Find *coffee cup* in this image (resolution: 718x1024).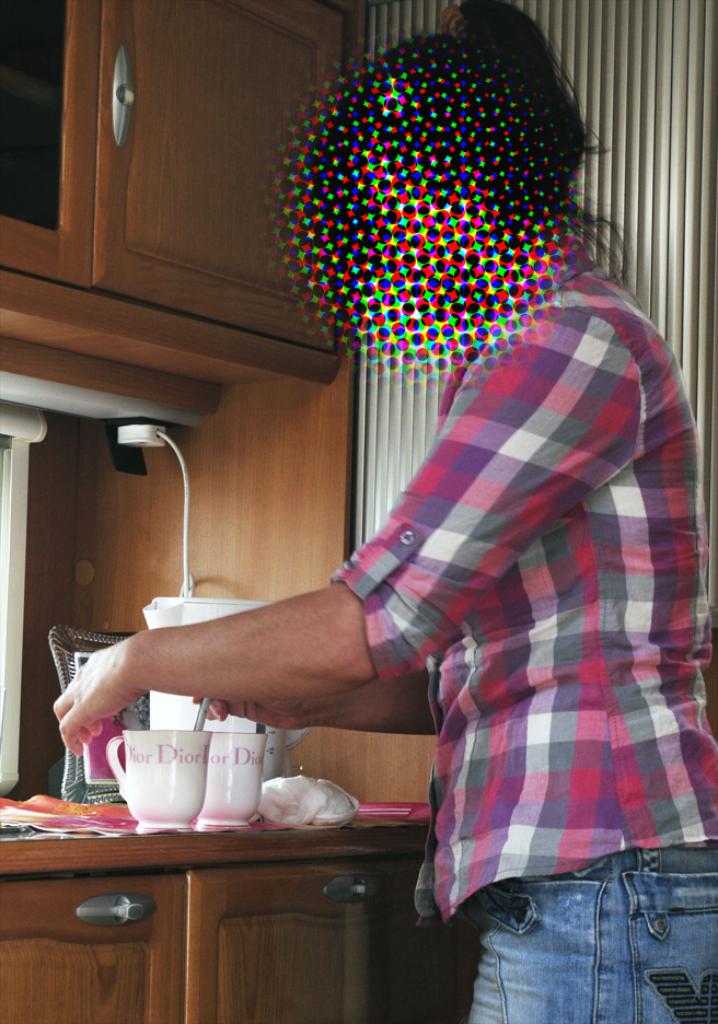
(108, 725, 213, 834).
